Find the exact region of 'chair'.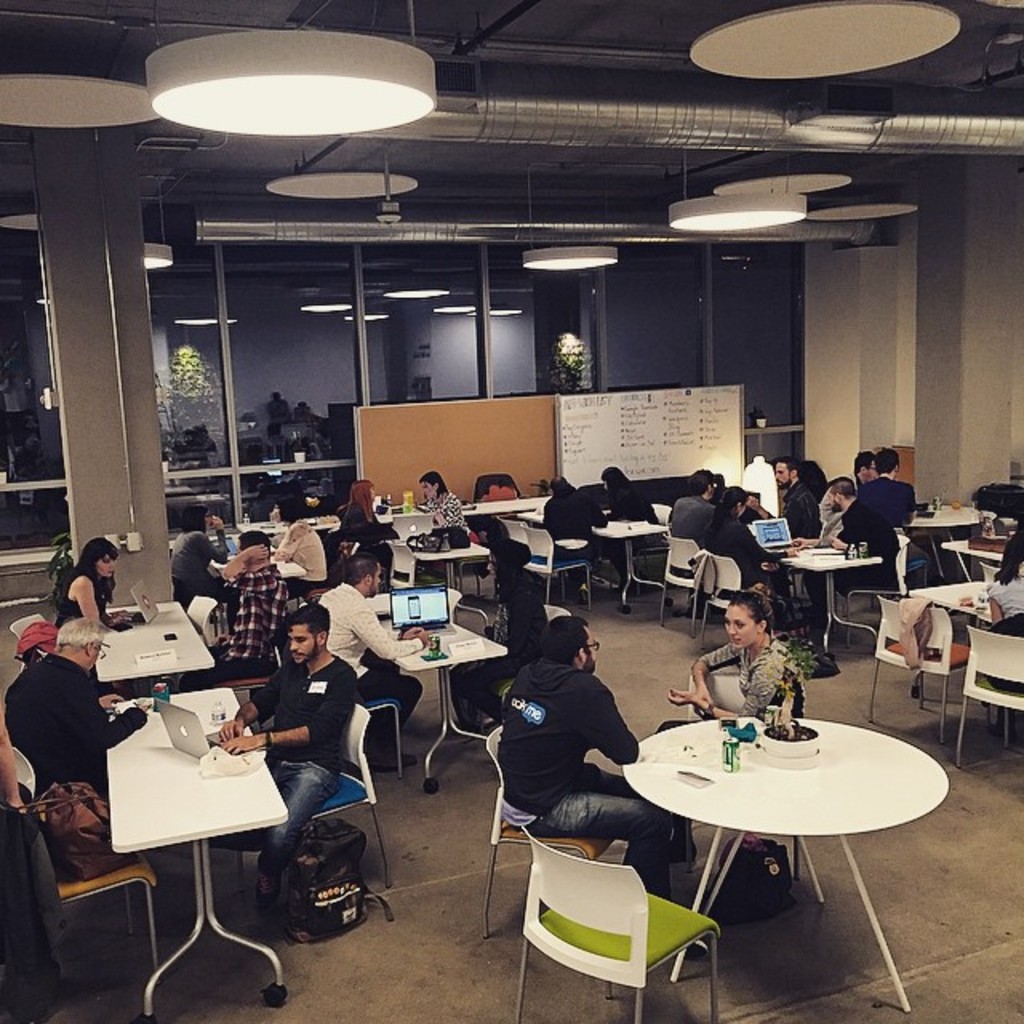
Exact region: x1=843 y1=534 x2=912 y2=664.
